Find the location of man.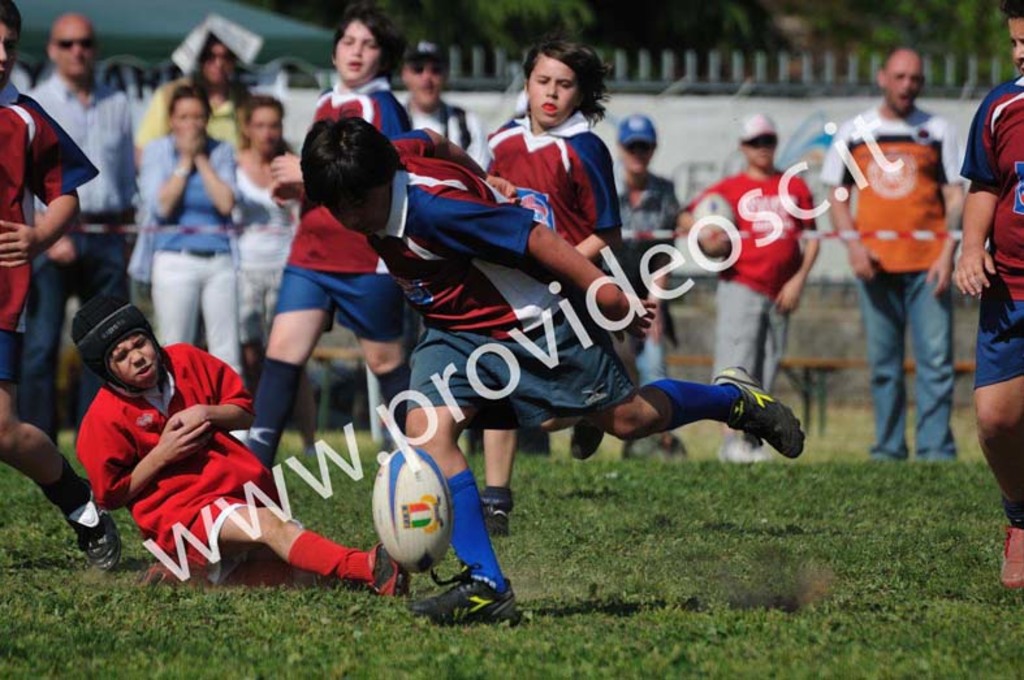
Location: 809, 56, 963, 480.
